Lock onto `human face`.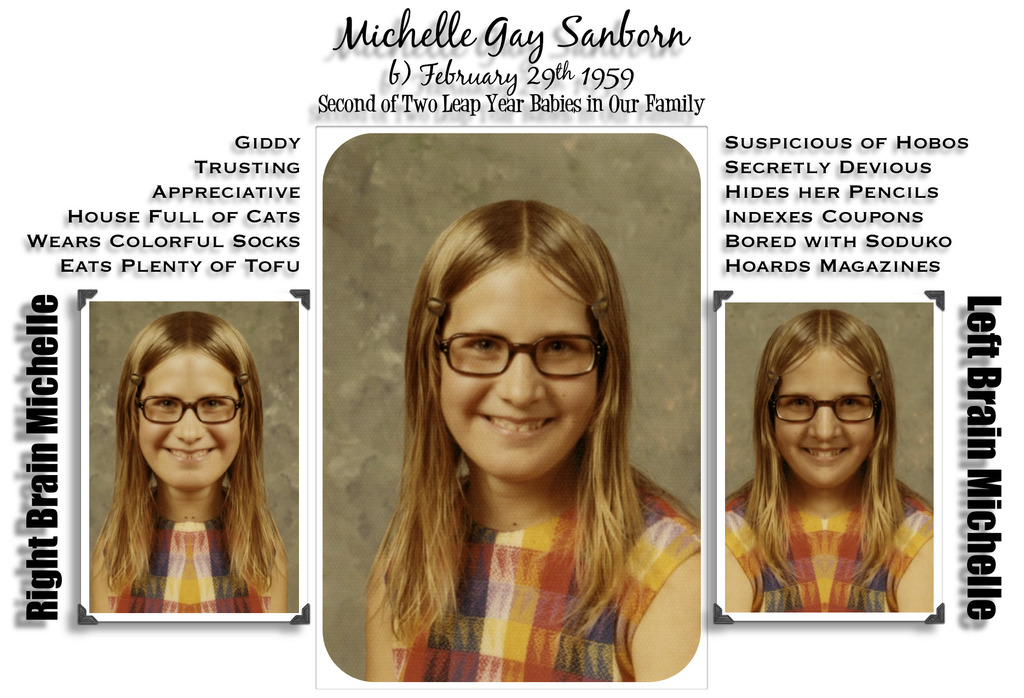
Locked: [127,334,241,492].
